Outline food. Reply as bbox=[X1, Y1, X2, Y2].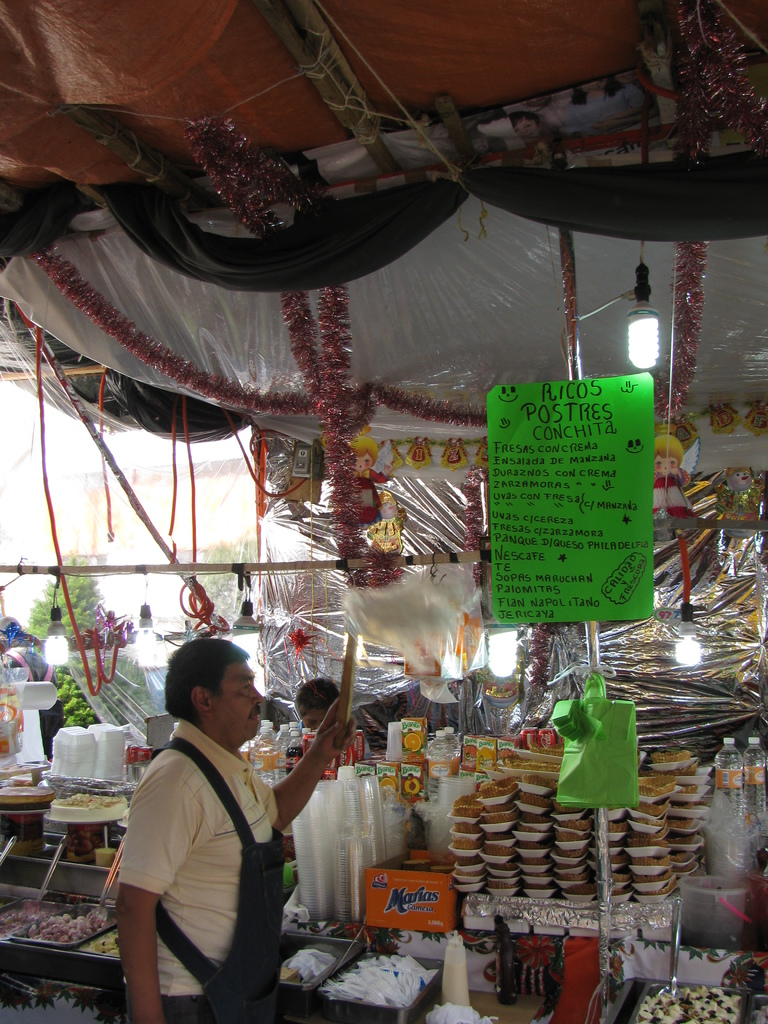
bbox=[462, 746, 476, 770].
